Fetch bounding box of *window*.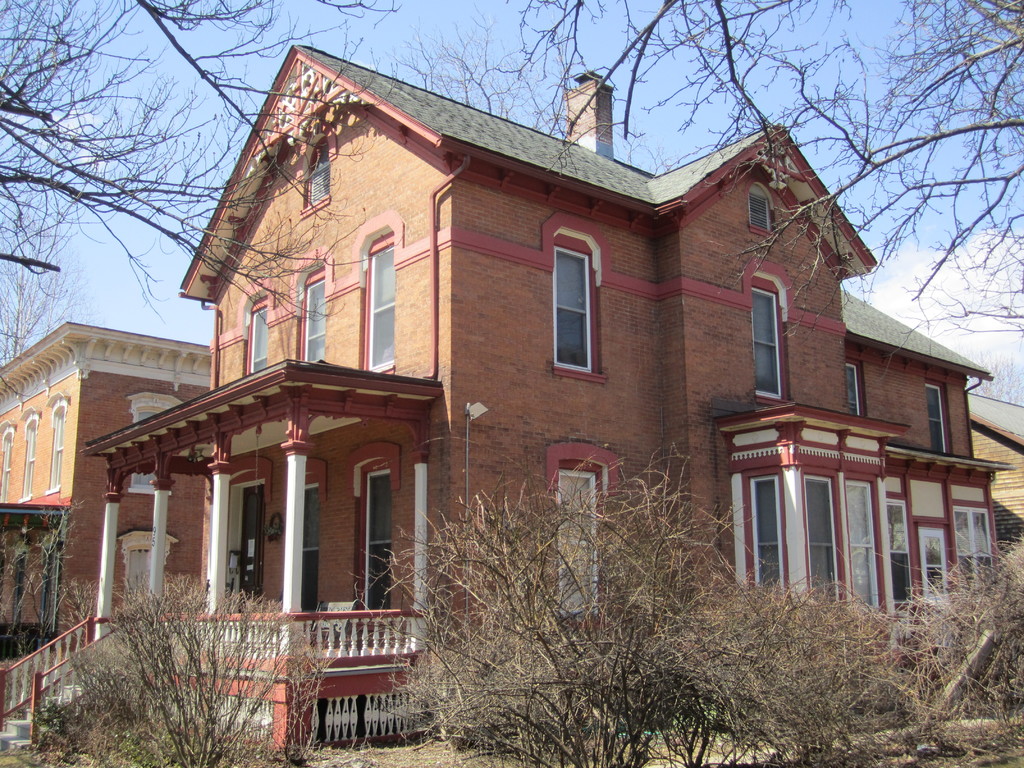
Bbox: <region>362, 233, 394, 380</region>.
